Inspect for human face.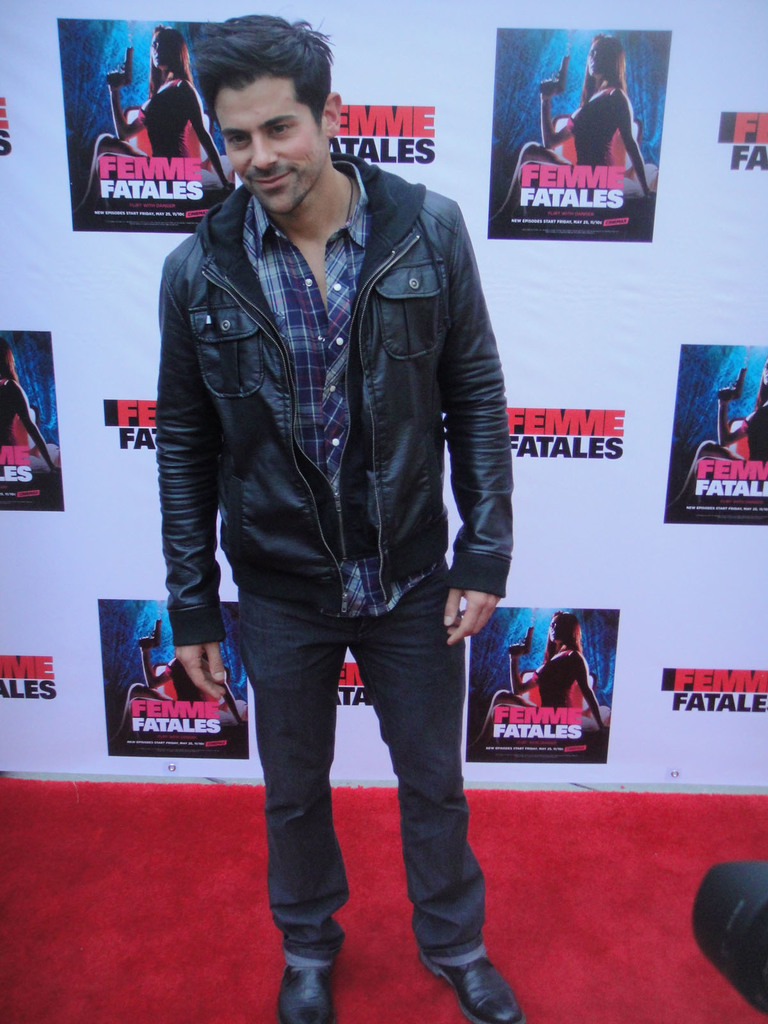
Inspection: 213:75:328:214.
